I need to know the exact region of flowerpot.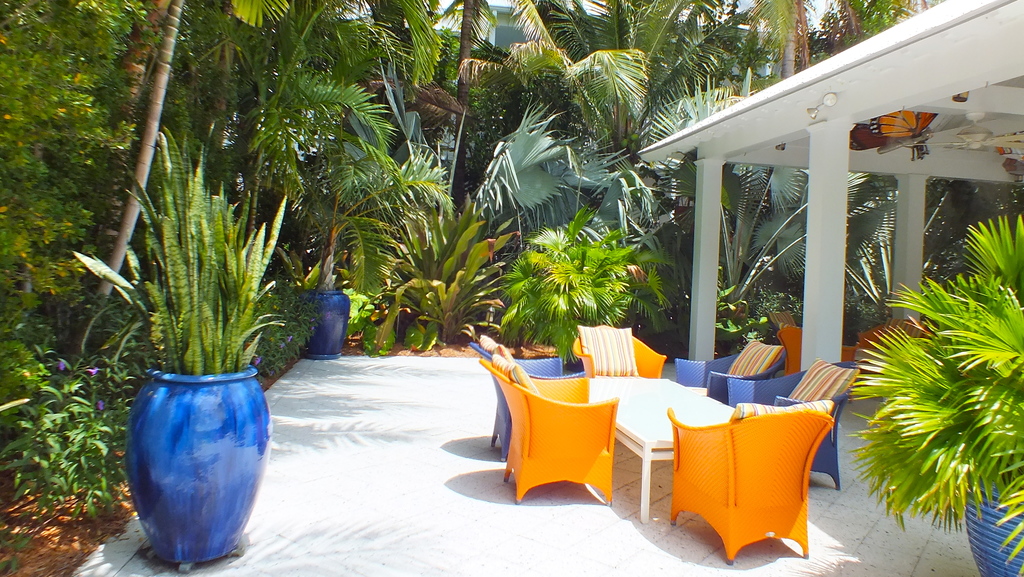
Region: box=[125, 351, 266, 558].
